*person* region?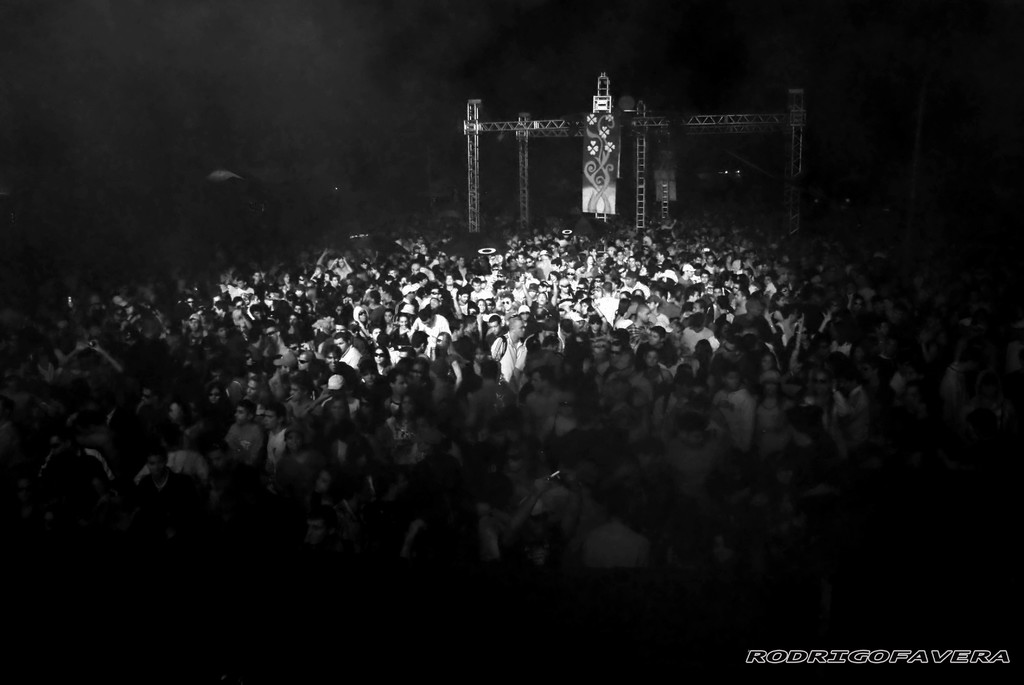
region(683, 318, 713, 346)
